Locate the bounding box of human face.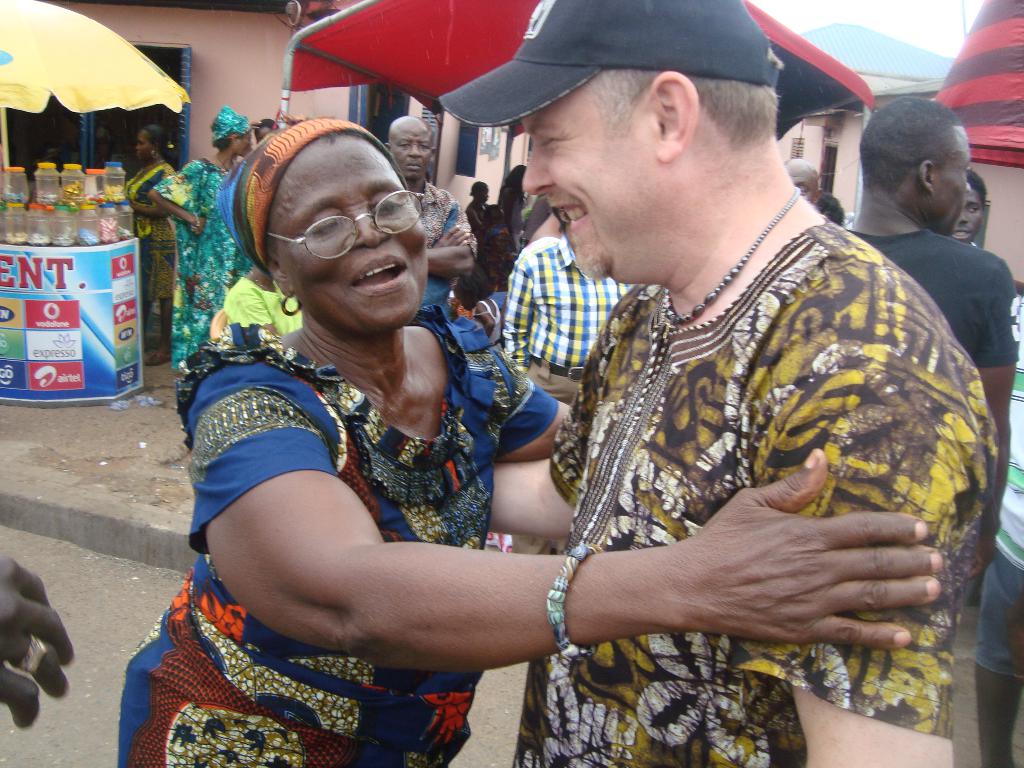
Bounding box: <bbox>784, 163, 812, 204</bbox>.
